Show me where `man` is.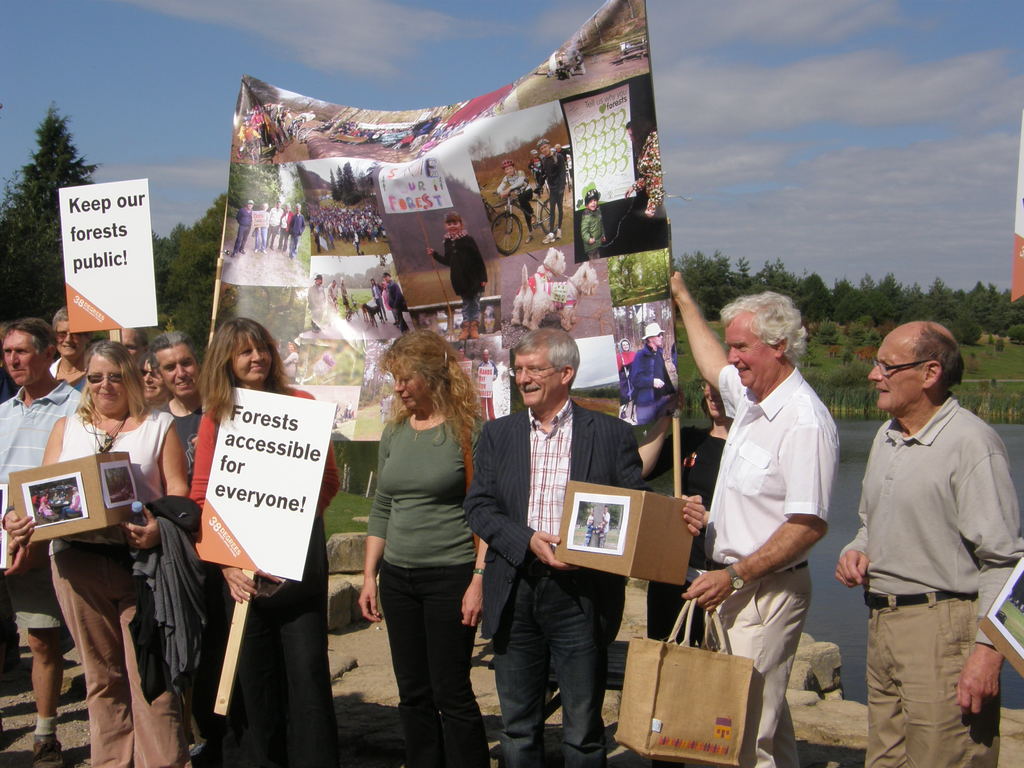
`man` is at detection(147, 328, 205, 487).
